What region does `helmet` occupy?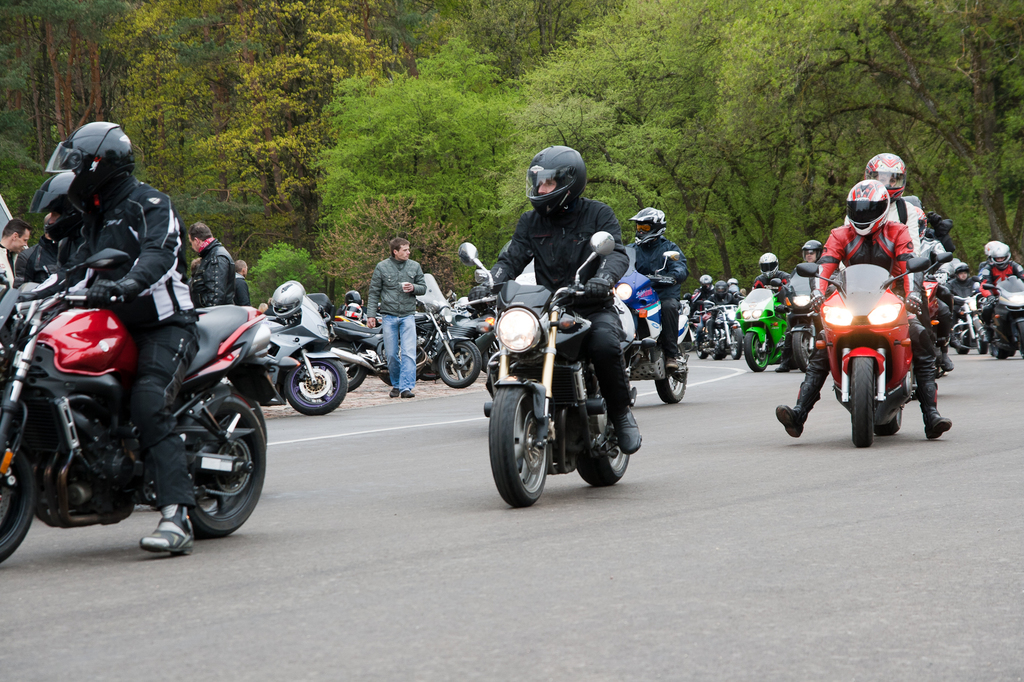
[left=902, top=199, right=920, bottom=249].
